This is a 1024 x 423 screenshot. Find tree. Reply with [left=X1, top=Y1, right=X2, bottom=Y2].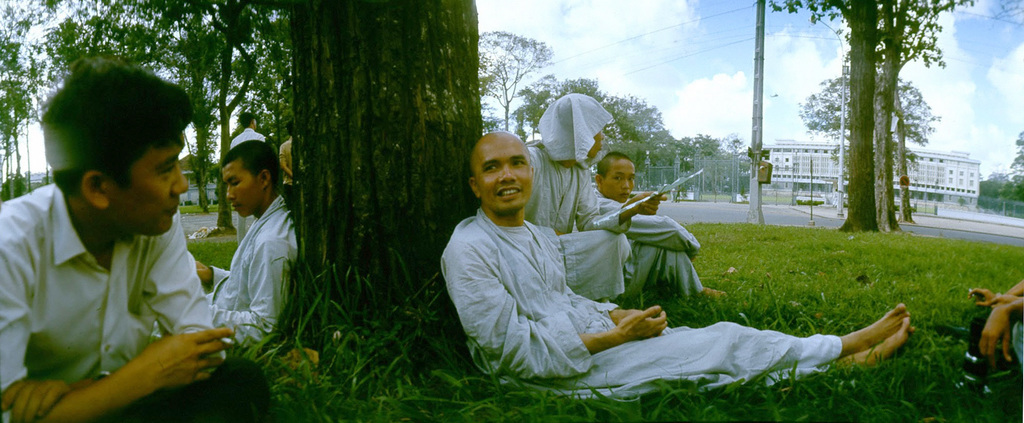
[left=761, top=0, right=886, bottom=228].
